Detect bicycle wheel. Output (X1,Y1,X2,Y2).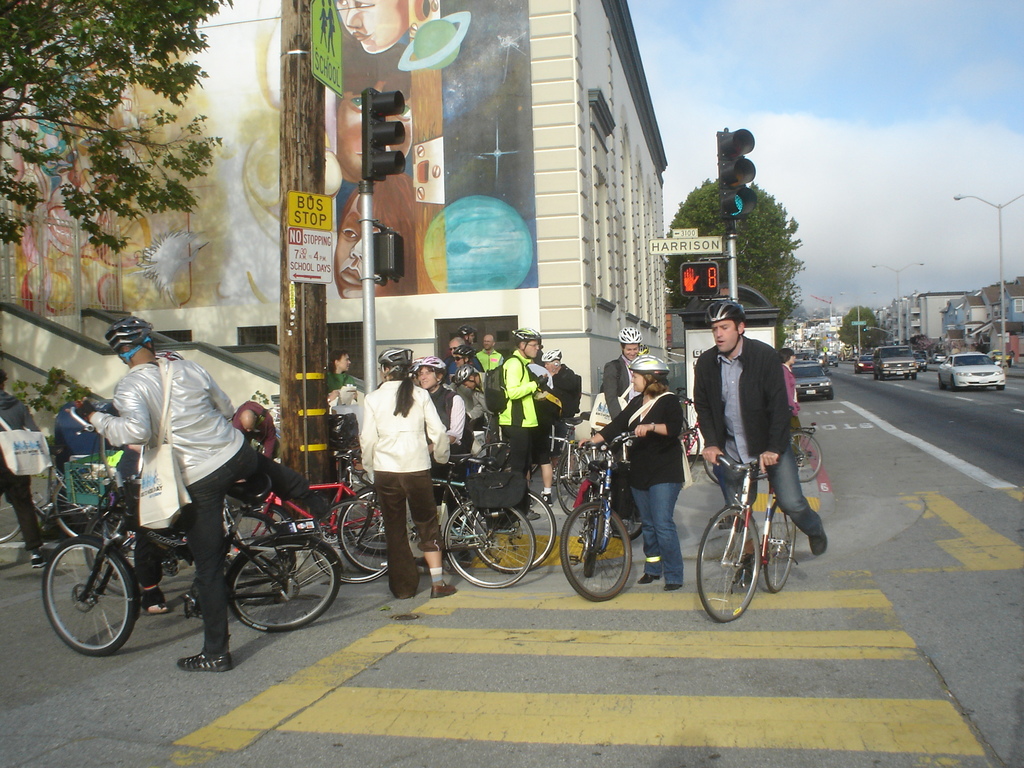
(54,465,123,543).
